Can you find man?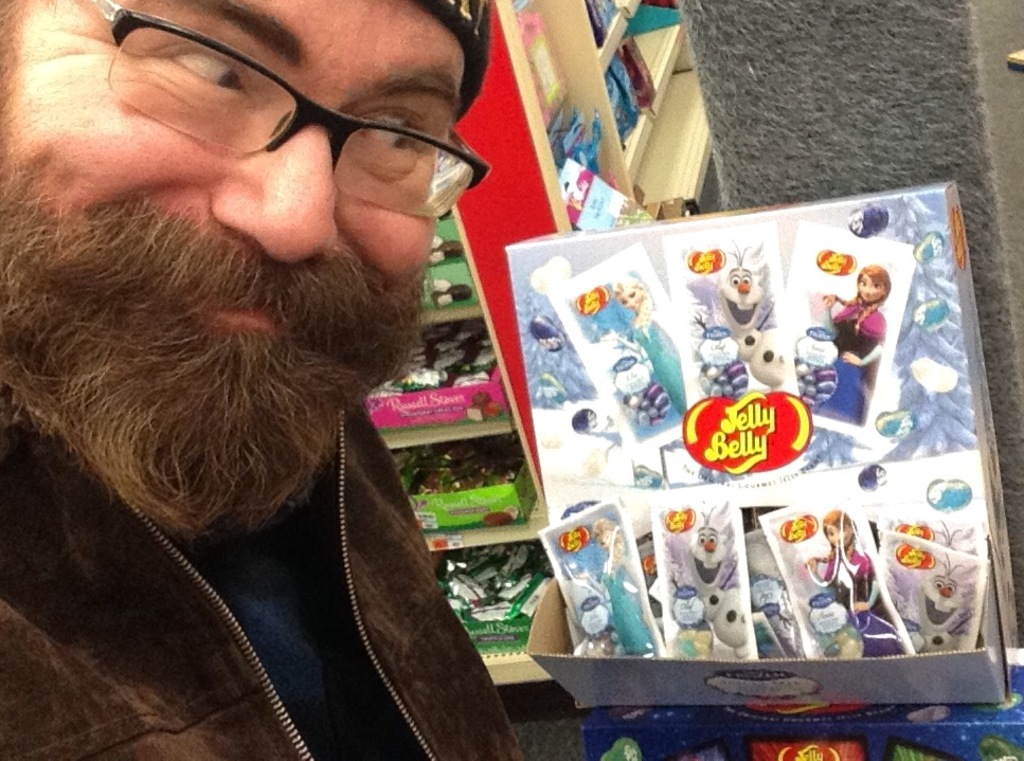
Yes, bounding box: BBox(0, 8, 719, 754).
